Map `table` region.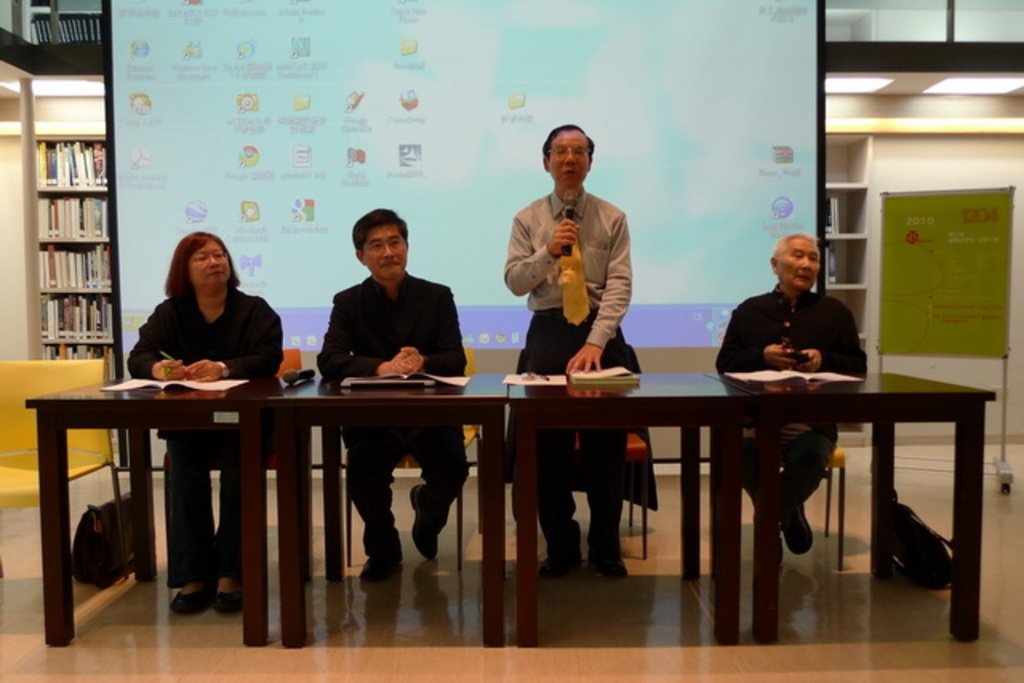
Mapped to (x1=259, y1=371, x2=502, y2=645).
